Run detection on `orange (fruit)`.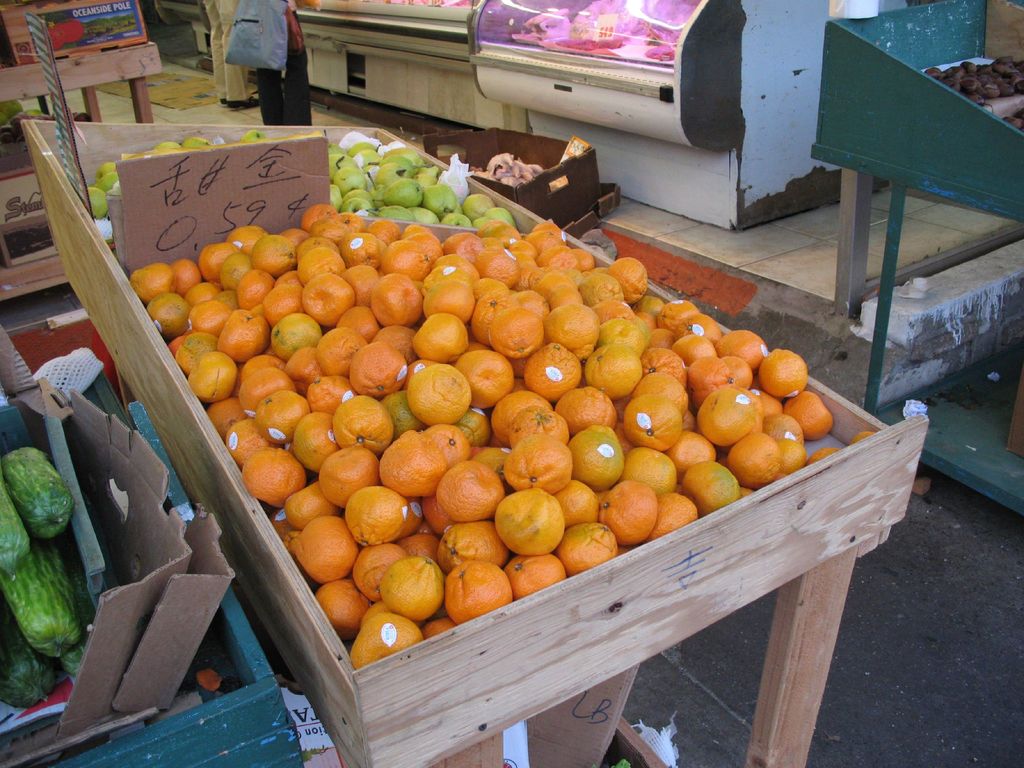
Result: select_region(674, 335, 714, 365).
